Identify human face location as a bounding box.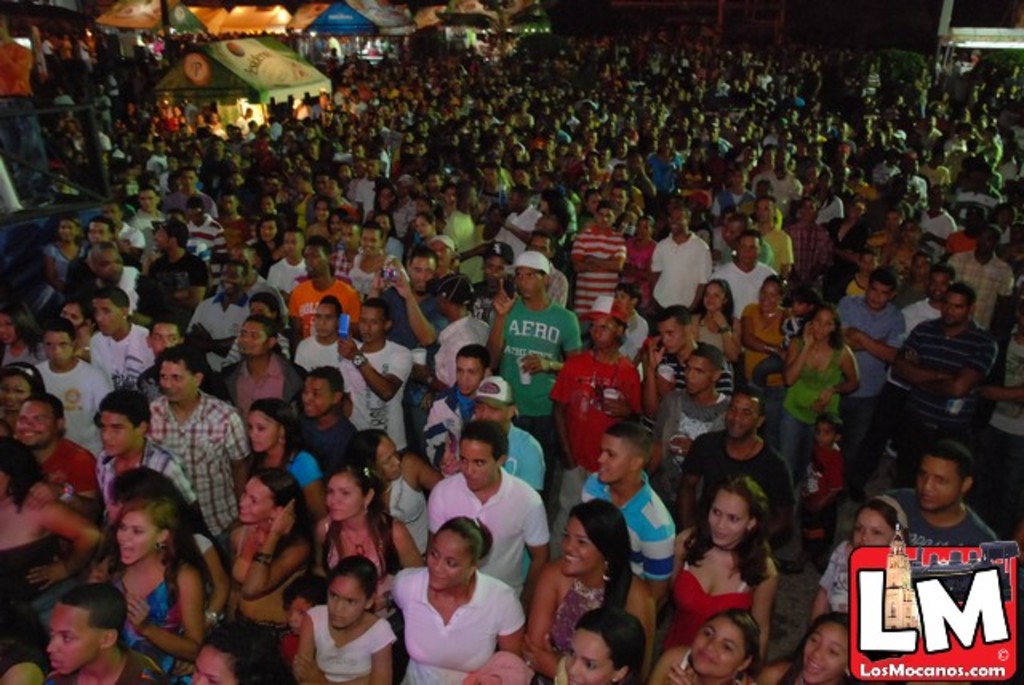
<bbox>592, 320, 614, 347</bbox>.
